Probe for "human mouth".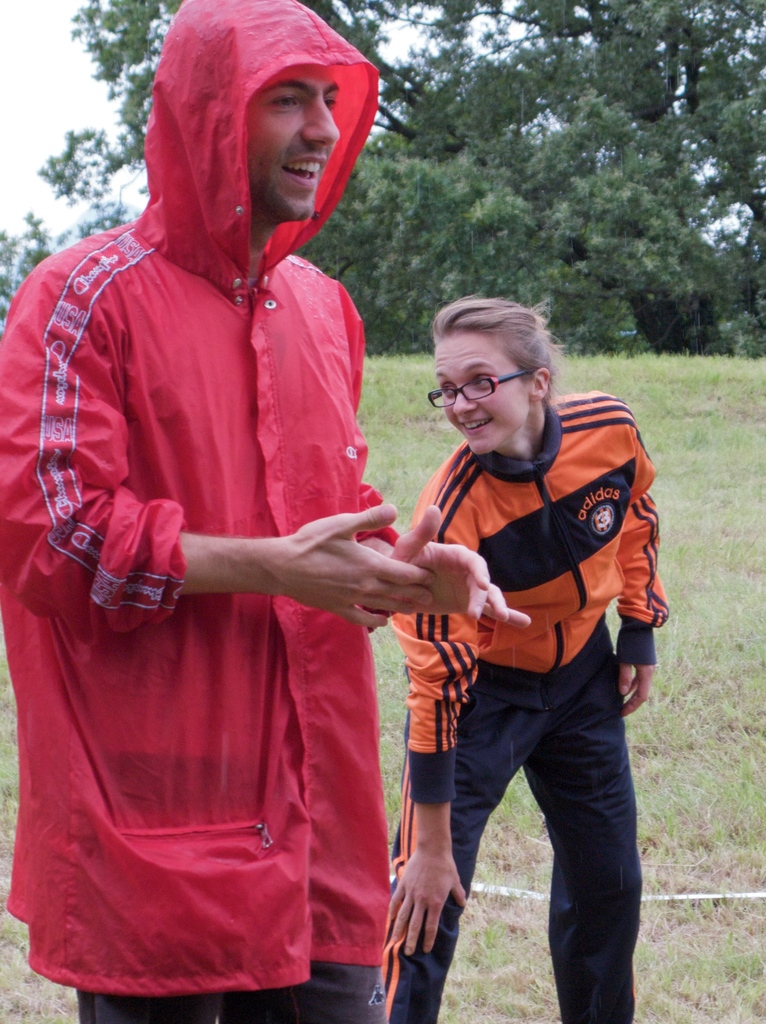
Probe result: <bbox>457, 415, 491, 435</bbox>.
